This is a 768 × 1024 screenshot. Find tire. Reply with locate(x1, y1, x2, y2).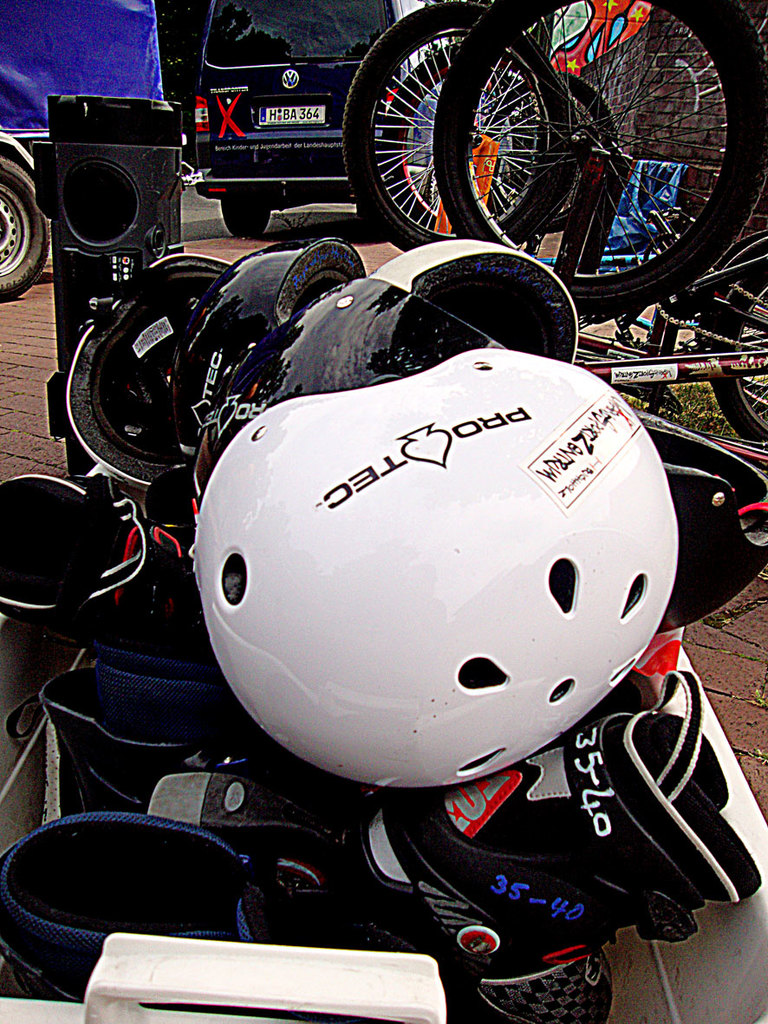
locate(476, 65, 626, 240).
